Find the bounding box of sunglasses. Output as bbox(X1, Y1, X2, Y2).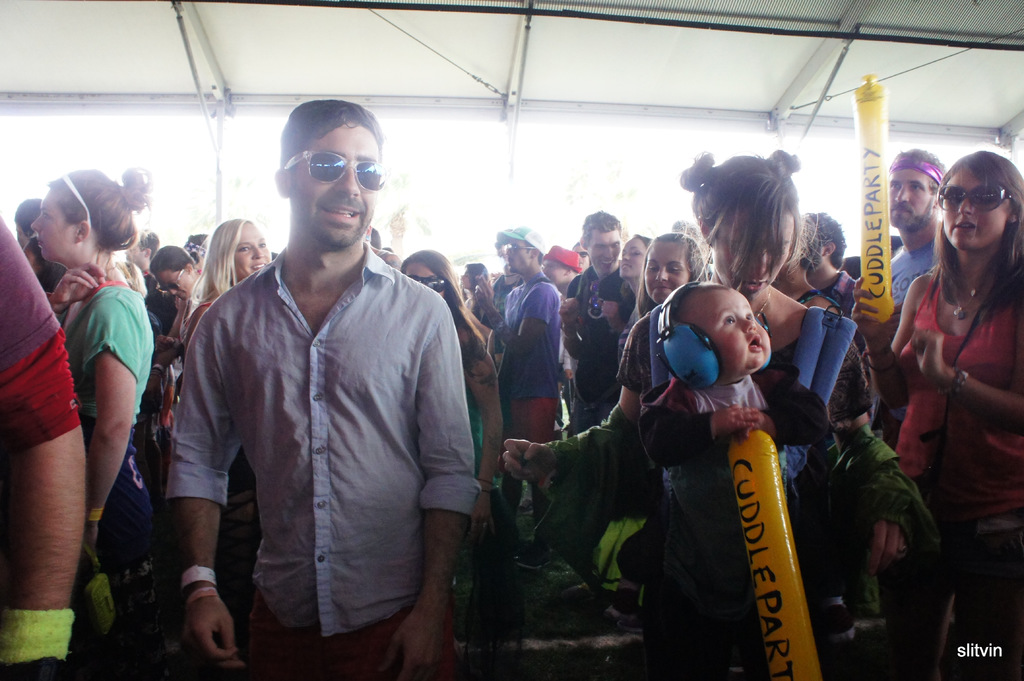
bbox(290, 151, 387, 193).
